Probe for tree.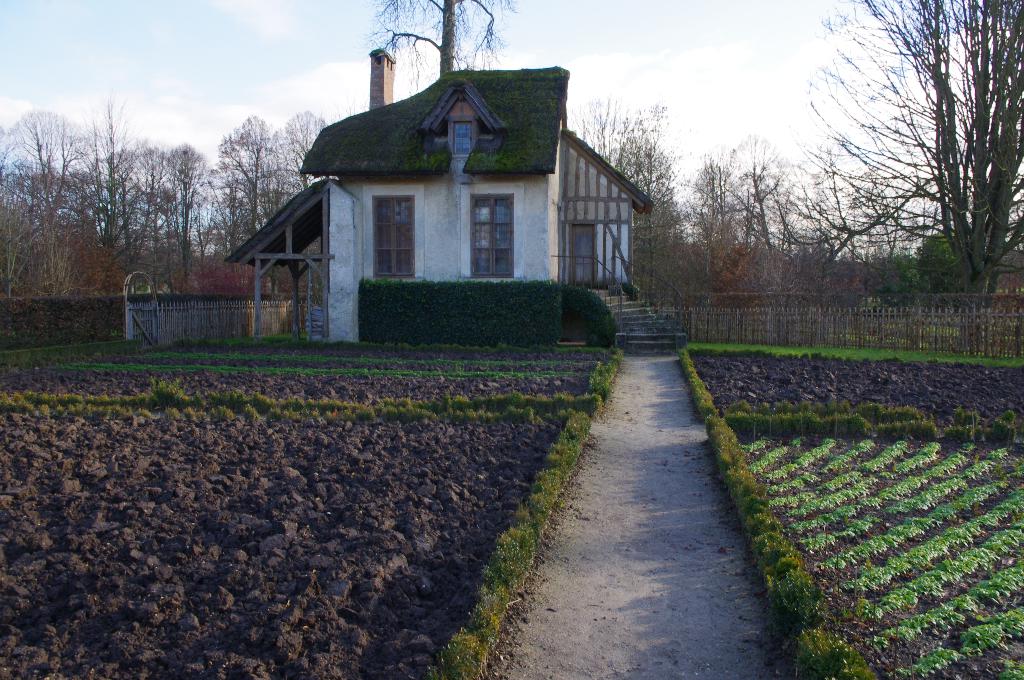
Probe result: 265:111:330:199.
